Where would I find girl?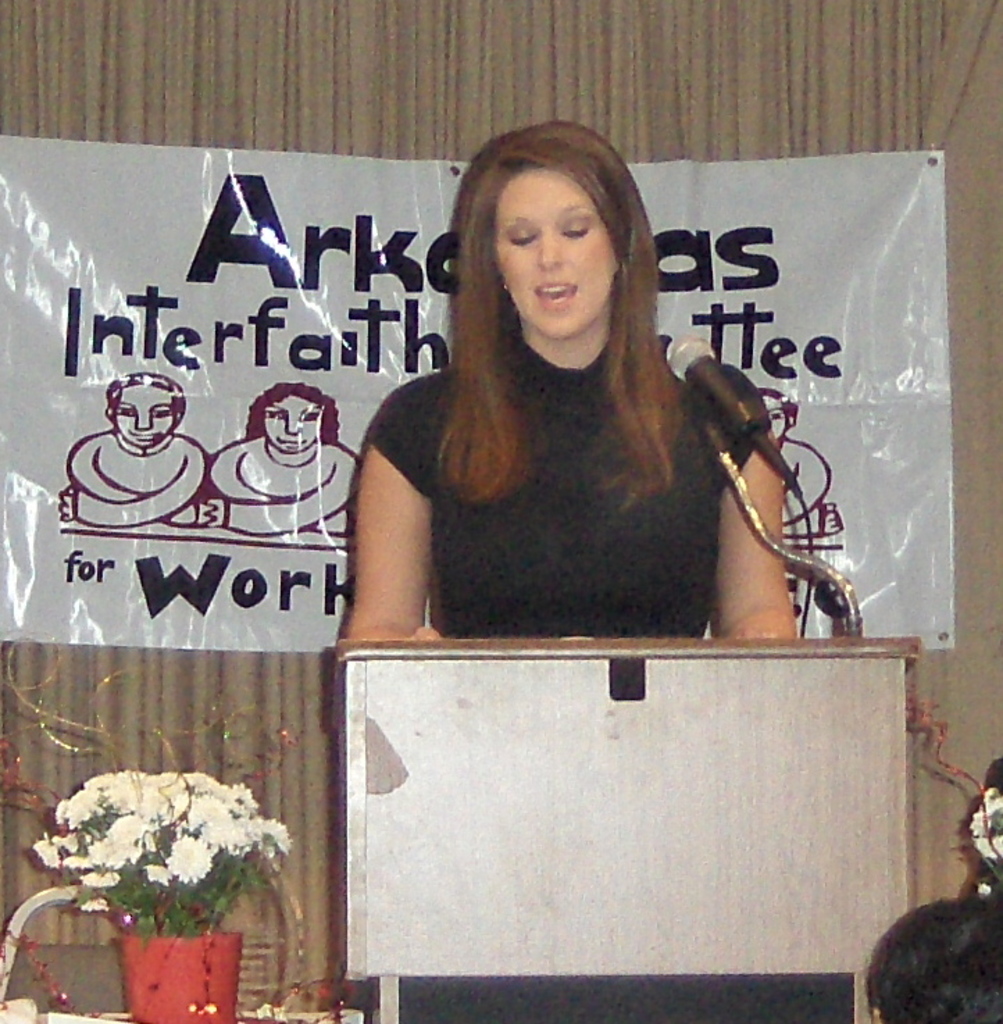
At rect(339, 117, 799, 641).
